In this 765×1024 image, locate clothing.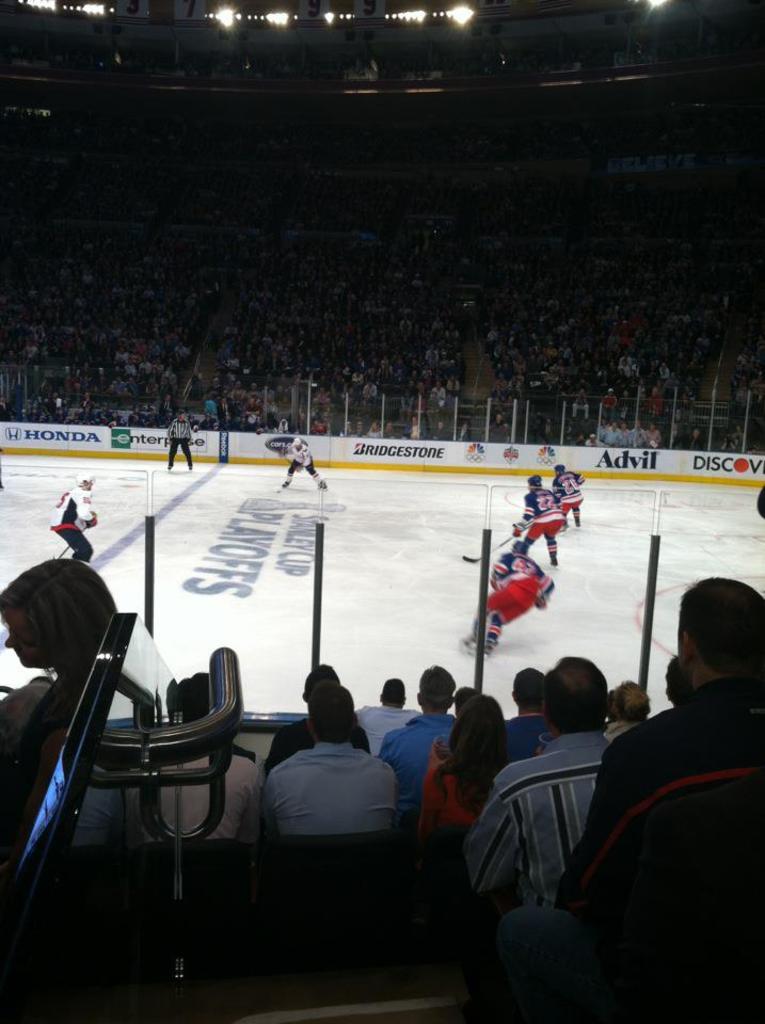
Bounding box: box=[45, 487, 95, 564].
